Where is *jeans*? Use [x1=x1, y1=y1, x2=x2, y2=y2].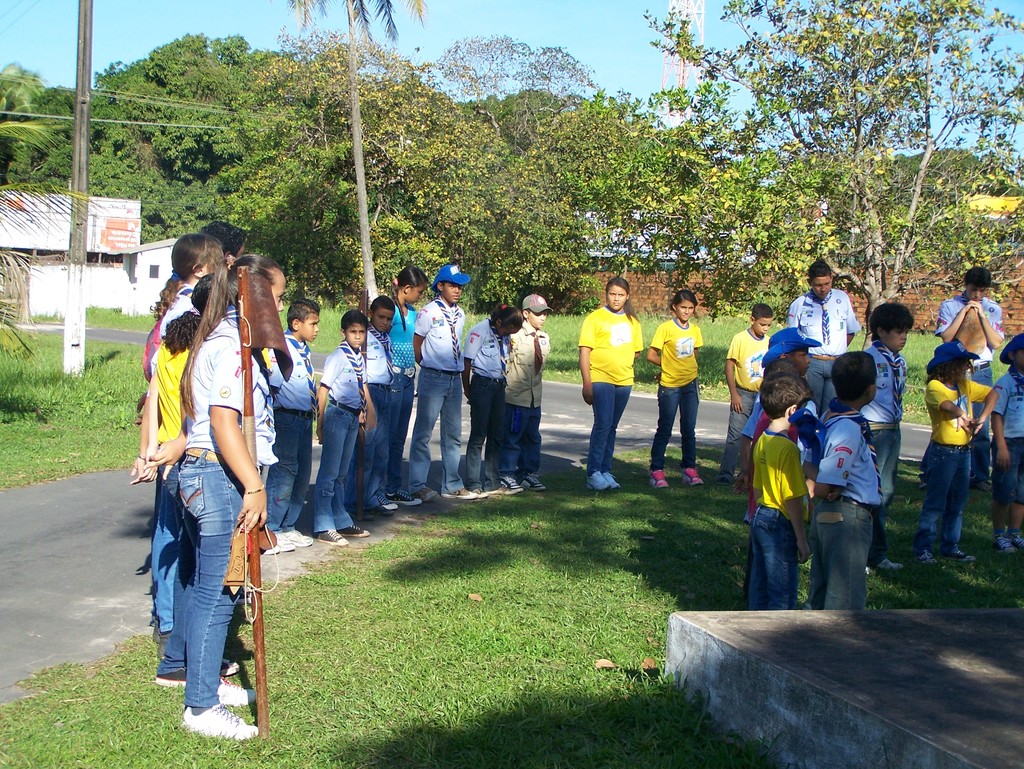
[x1=162, y1=535, x2=189, y2=670].
